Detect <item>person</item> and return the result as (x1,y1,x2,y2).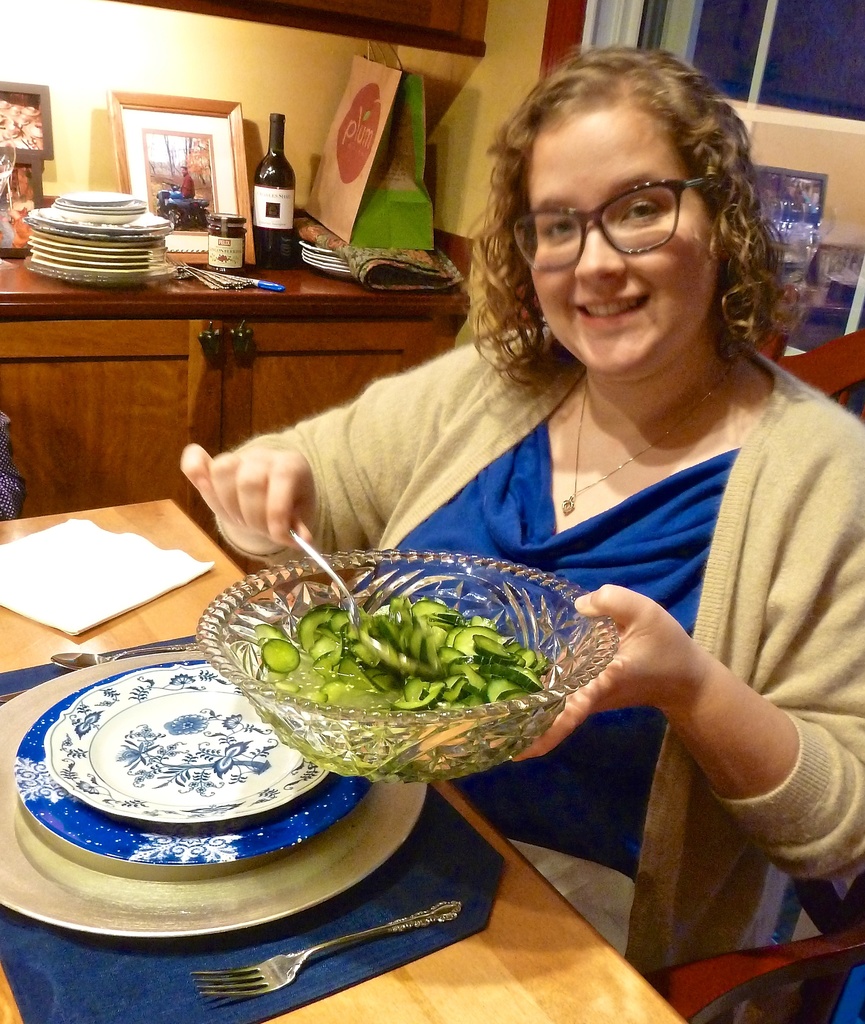
(179,46,864,991).
